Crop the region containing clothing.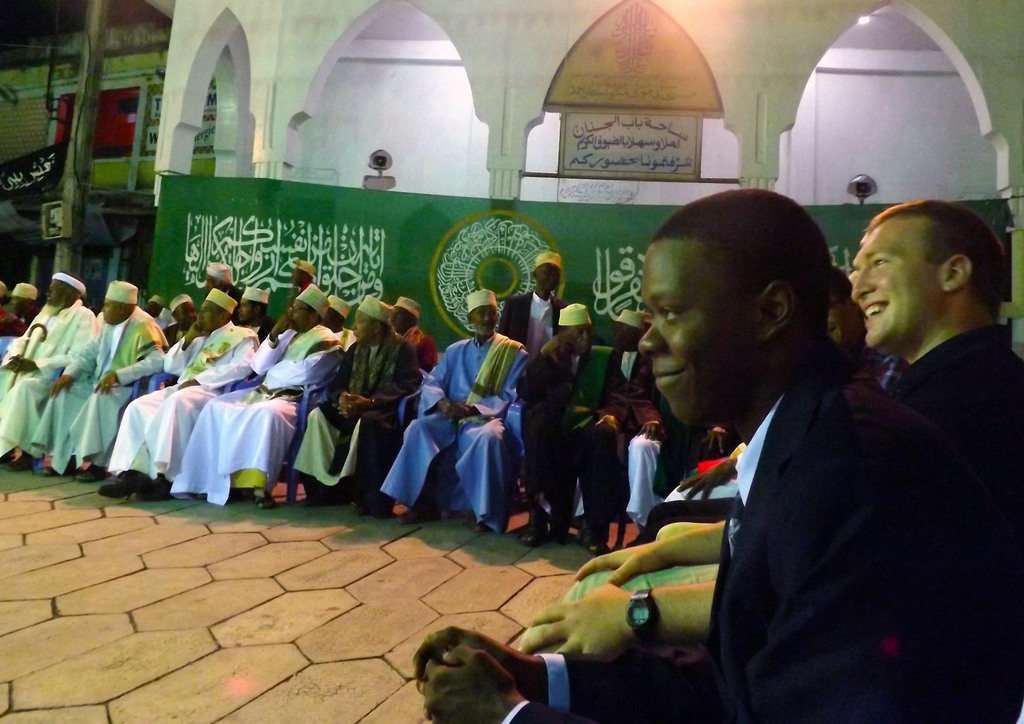
Crop region: (left=0, top=304, right=102, bottom=465).
